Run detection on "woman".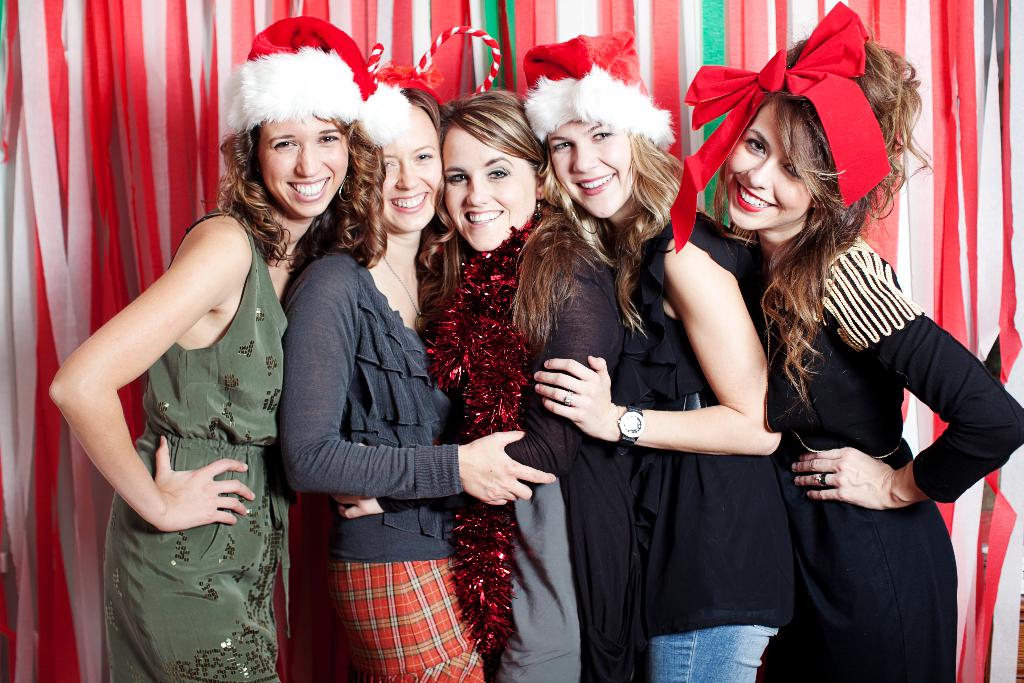
Result: [left=44, top=12, right=376, bottom=682].
